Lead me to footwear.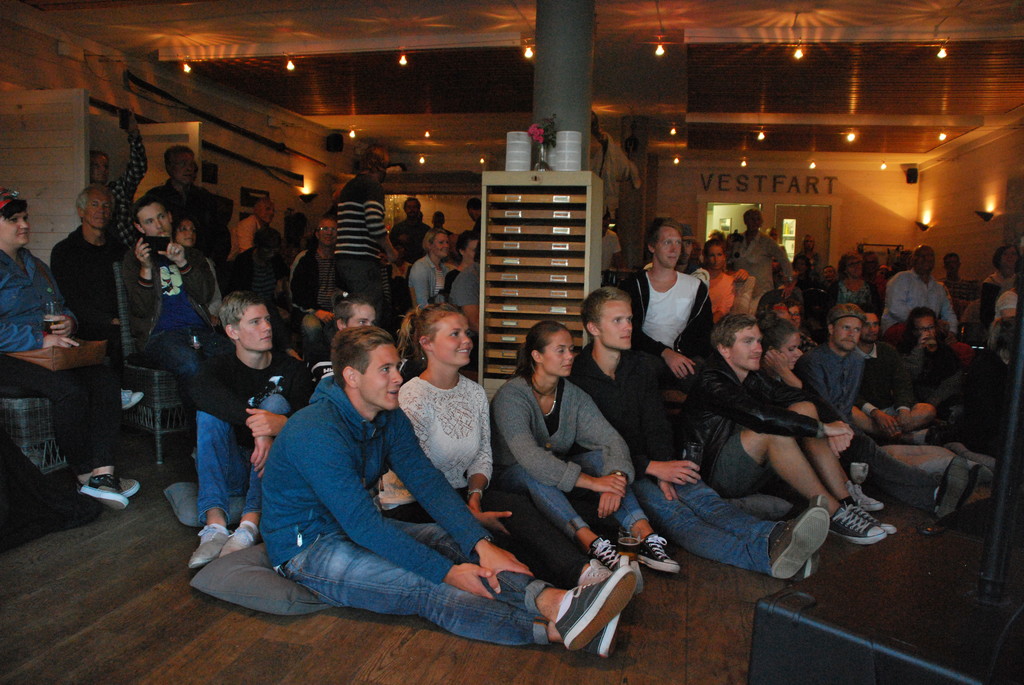
Lead to (70, 473, 140, 502).
